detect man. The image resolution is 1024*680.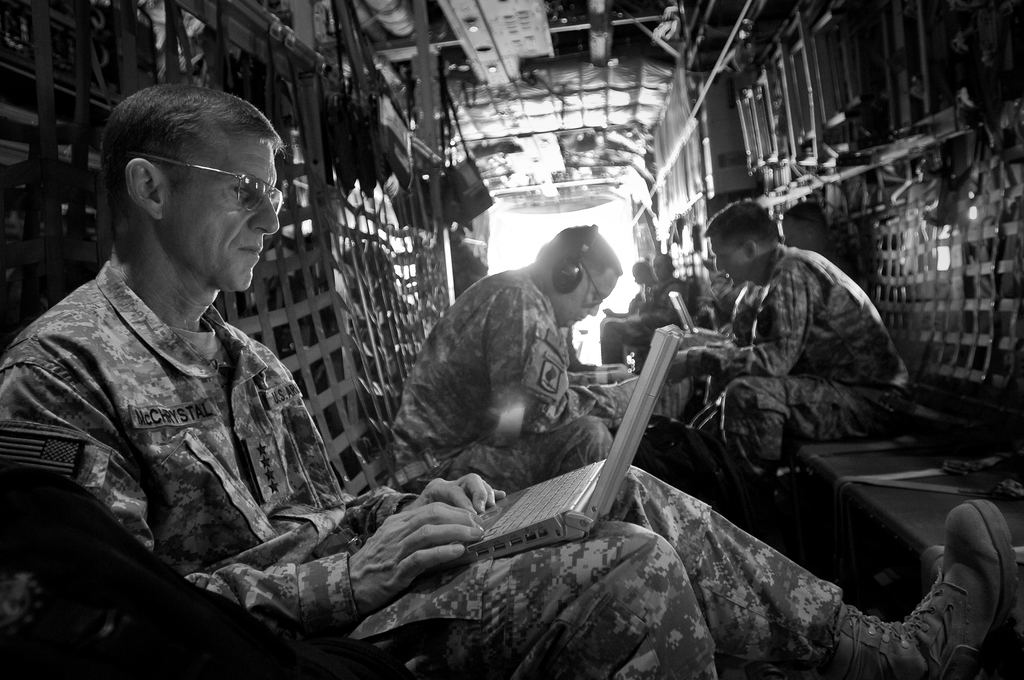
(664,199,908,500).
